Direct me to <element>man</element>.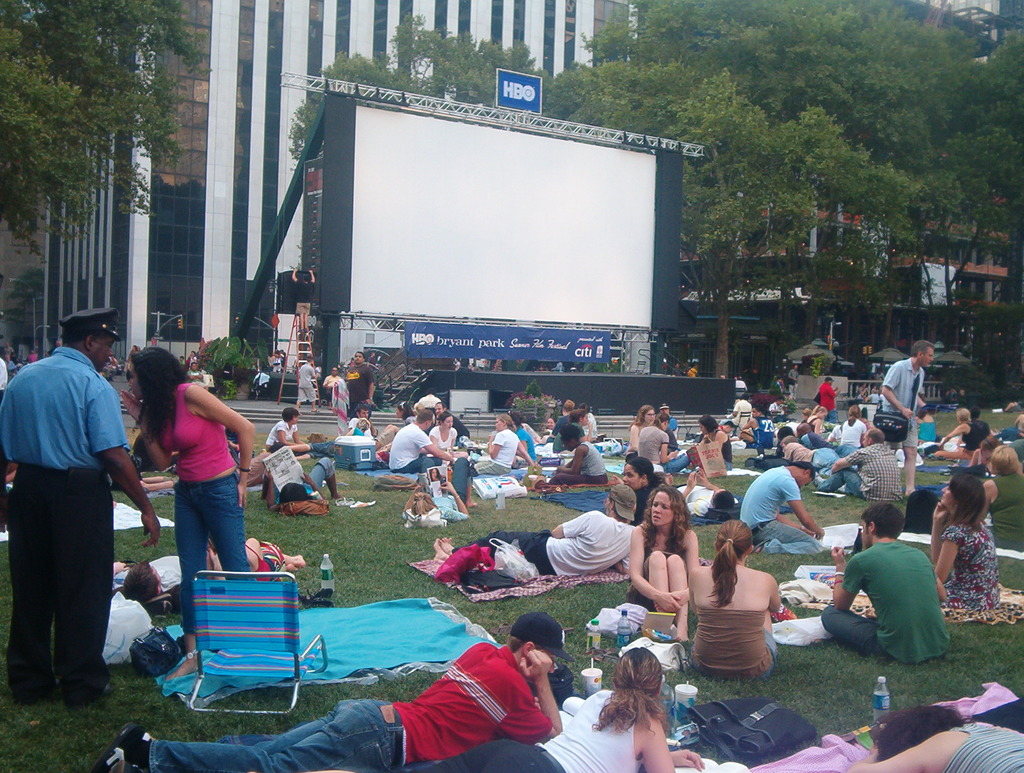
Direction: [872, 338, 936, 494].
